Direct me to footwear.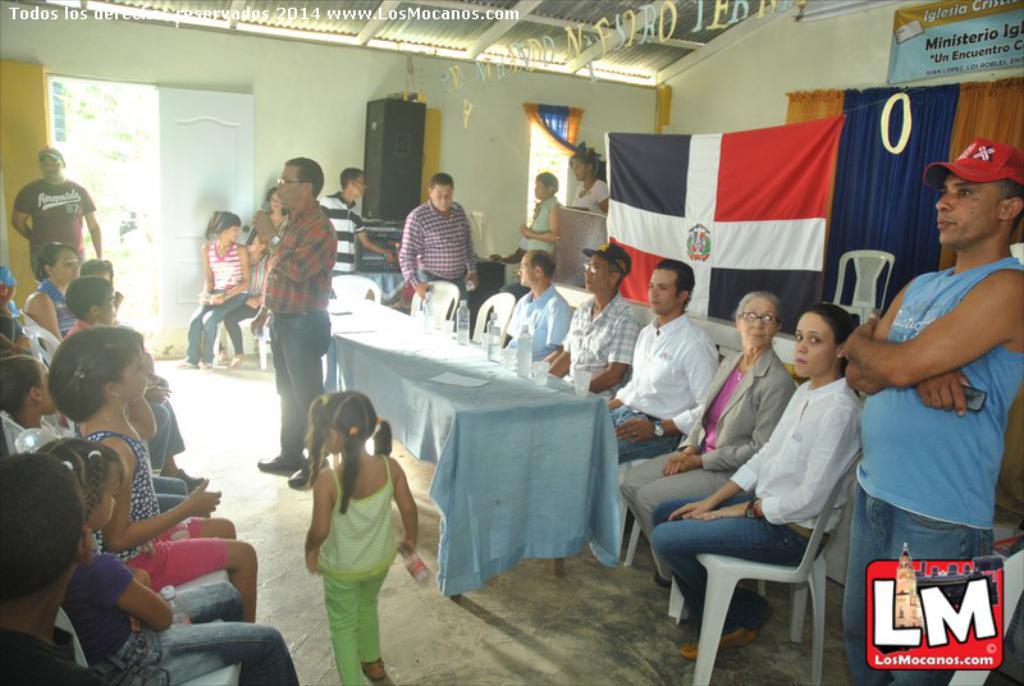
Direction: detection(681, 626, 764, 653).
